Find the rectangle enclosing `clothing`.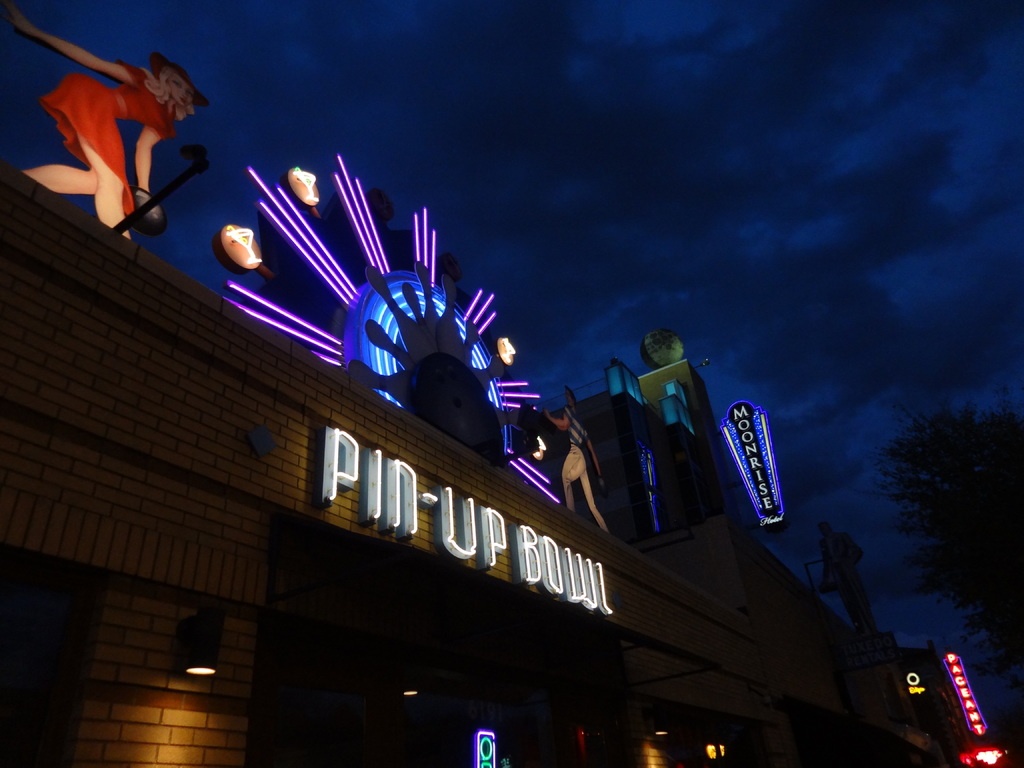
bbox=[557, 410, 612, 531].
